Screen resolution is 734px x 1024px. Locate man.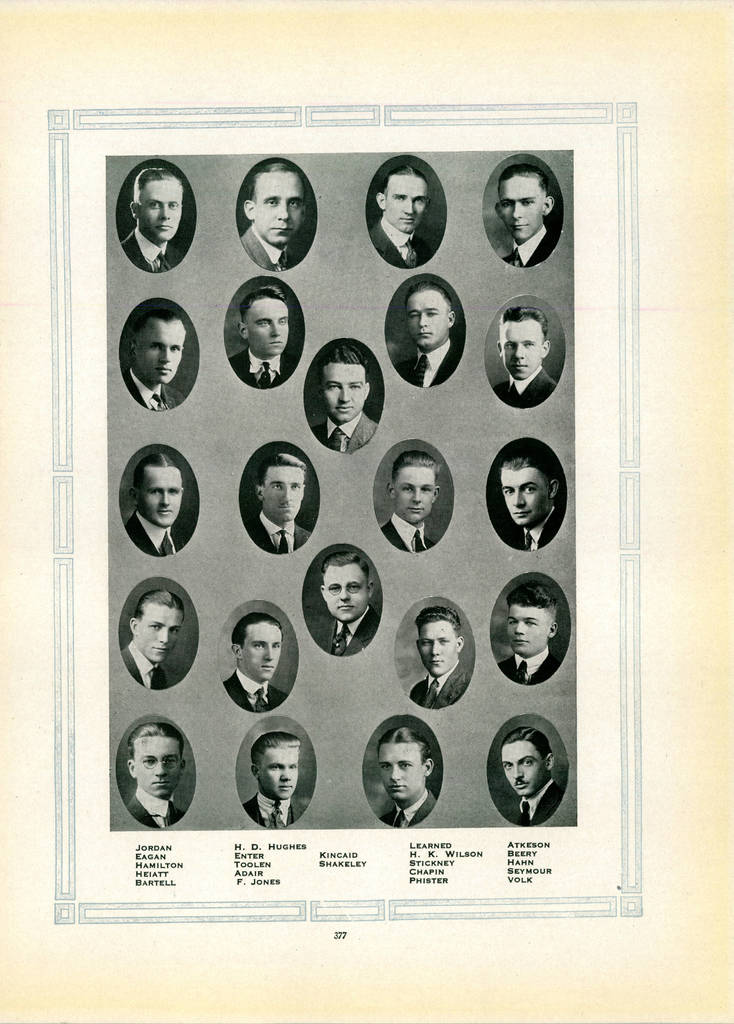
[498,579,564,684].
